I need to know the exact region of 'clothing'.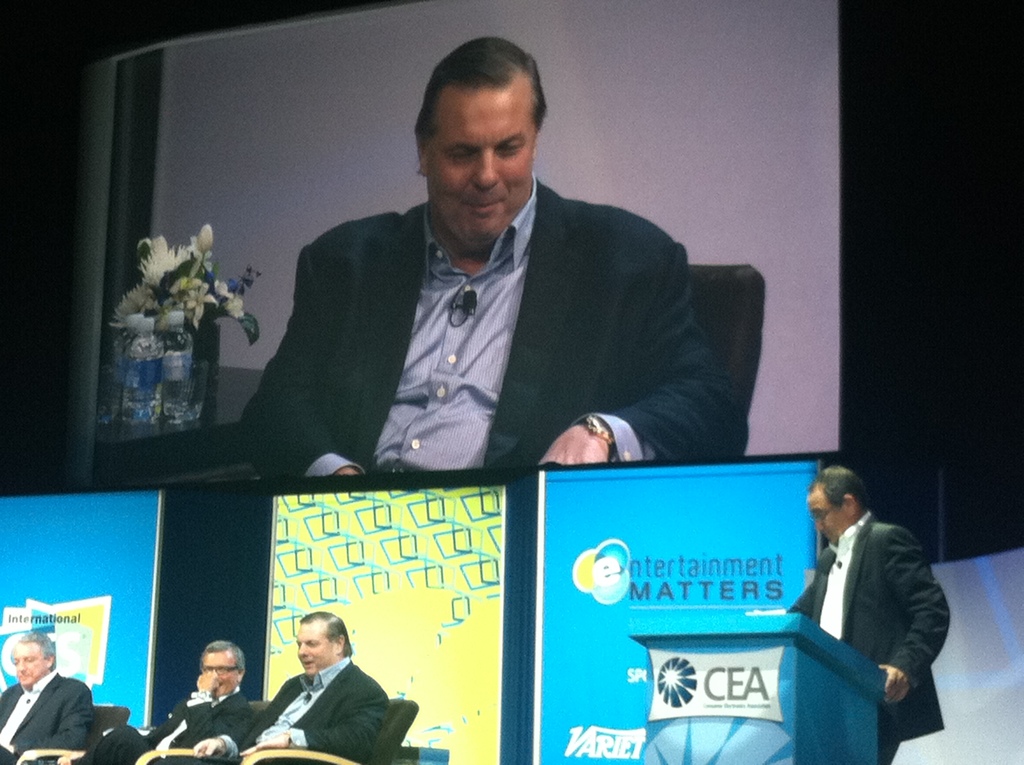
Region: bbox=[210, 138, 740, 511].
